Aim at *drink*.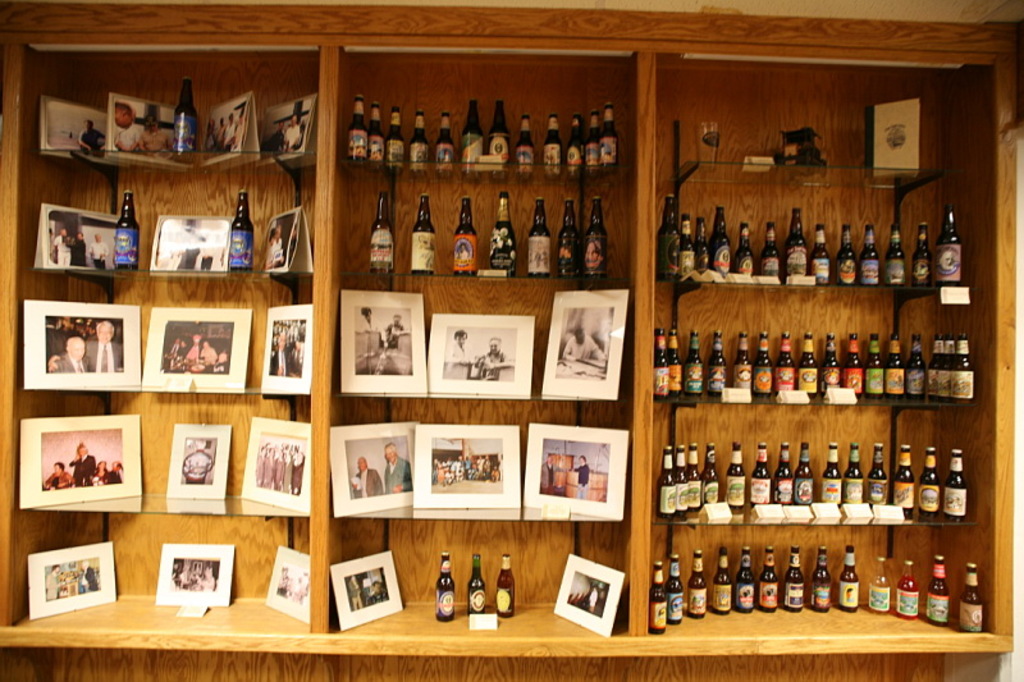
Aimed at (left=530, top=197, right=549, bottom=278).
